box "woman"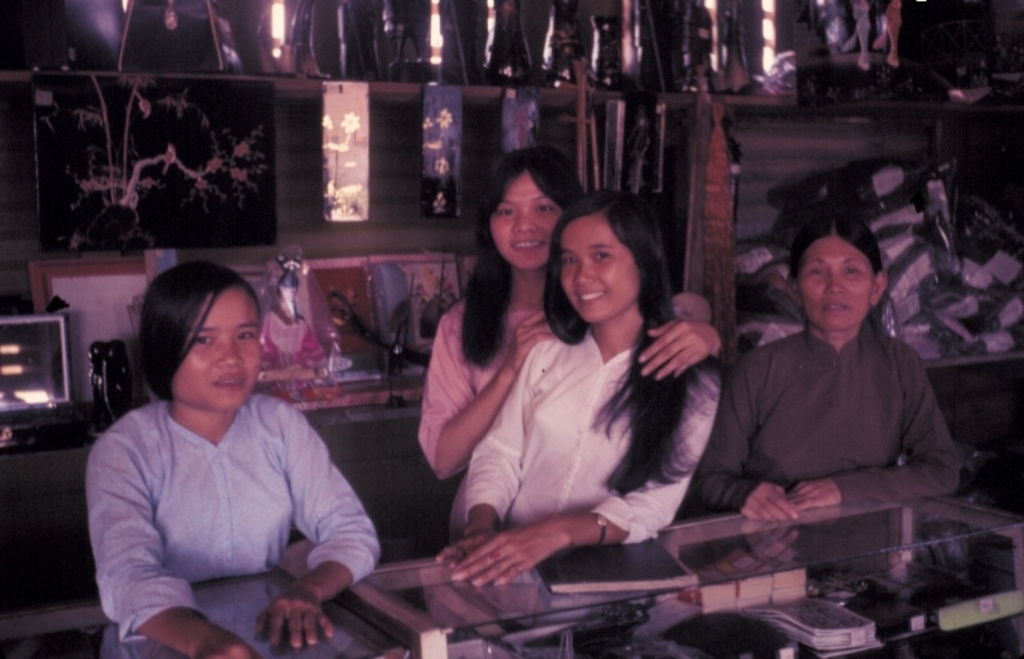
[x1=415, y1=144, x2=729, y2=546]
